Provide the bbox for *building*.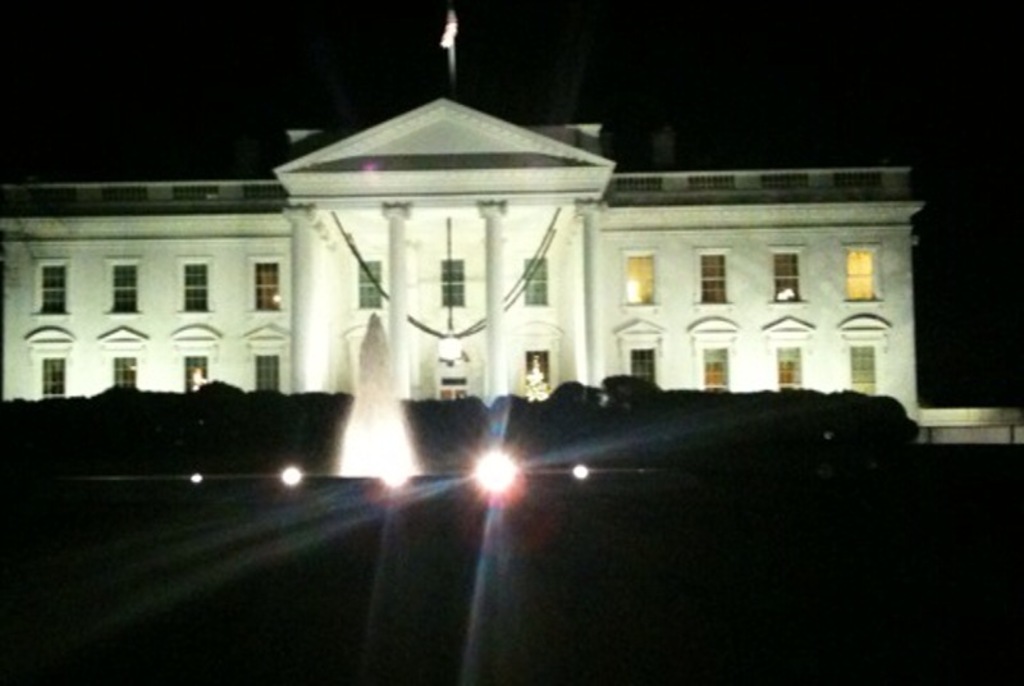
[x1=0, y1=4, x2=1023, y2=443].
